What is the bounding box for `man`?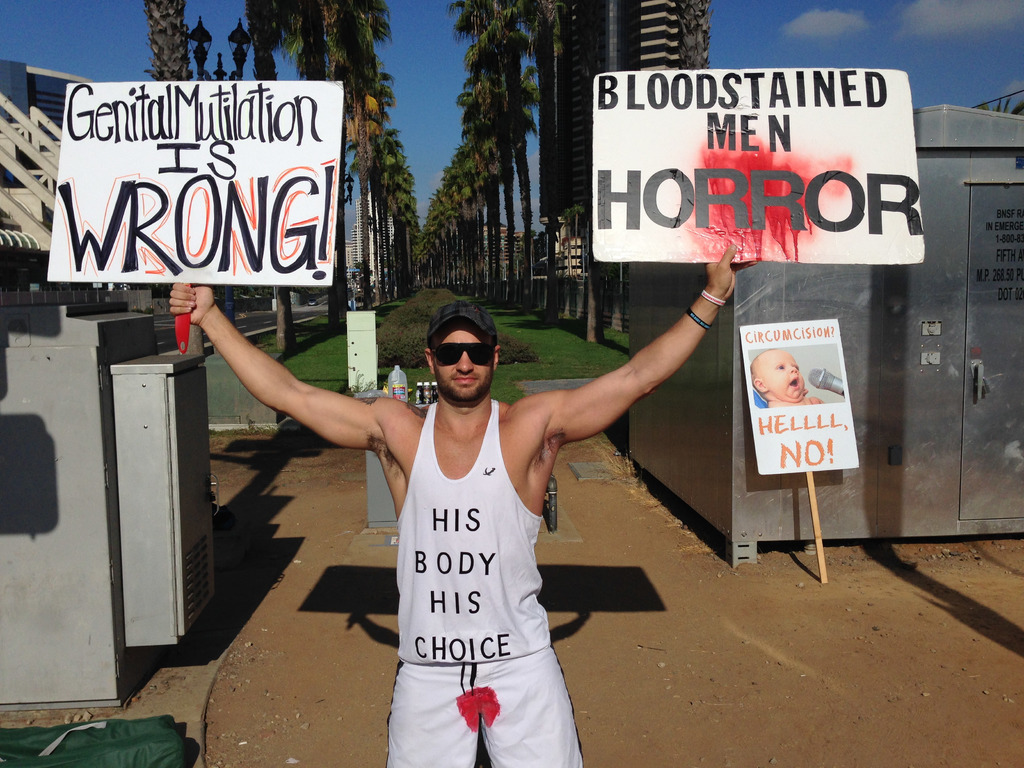
170 242 755 767.
